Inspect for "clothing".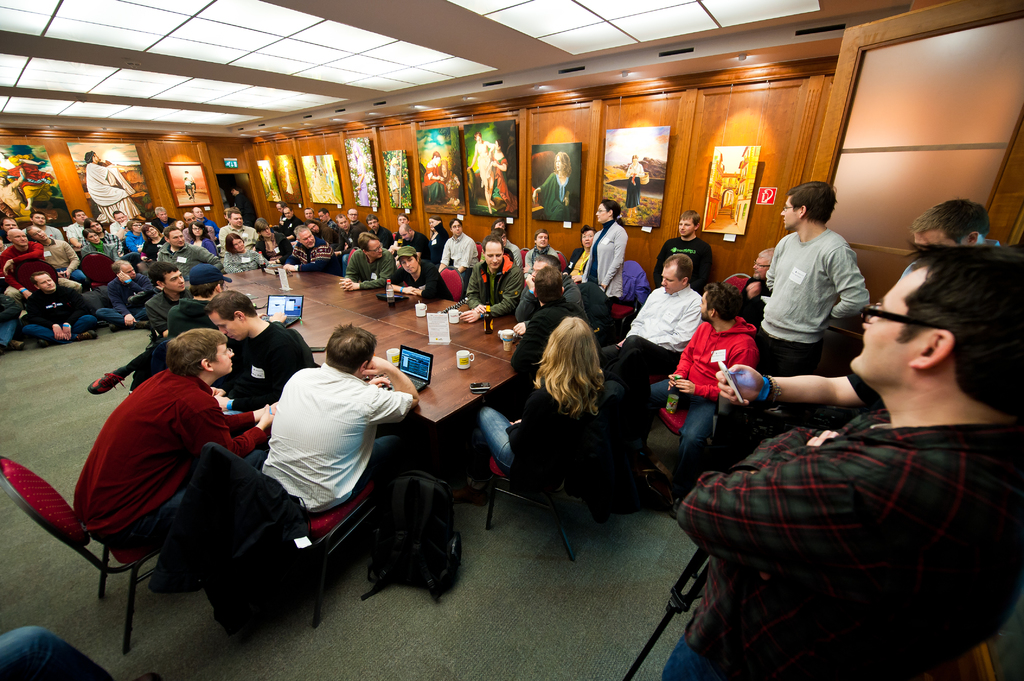
Inspection: bbox(428, 221, 448, 266).
